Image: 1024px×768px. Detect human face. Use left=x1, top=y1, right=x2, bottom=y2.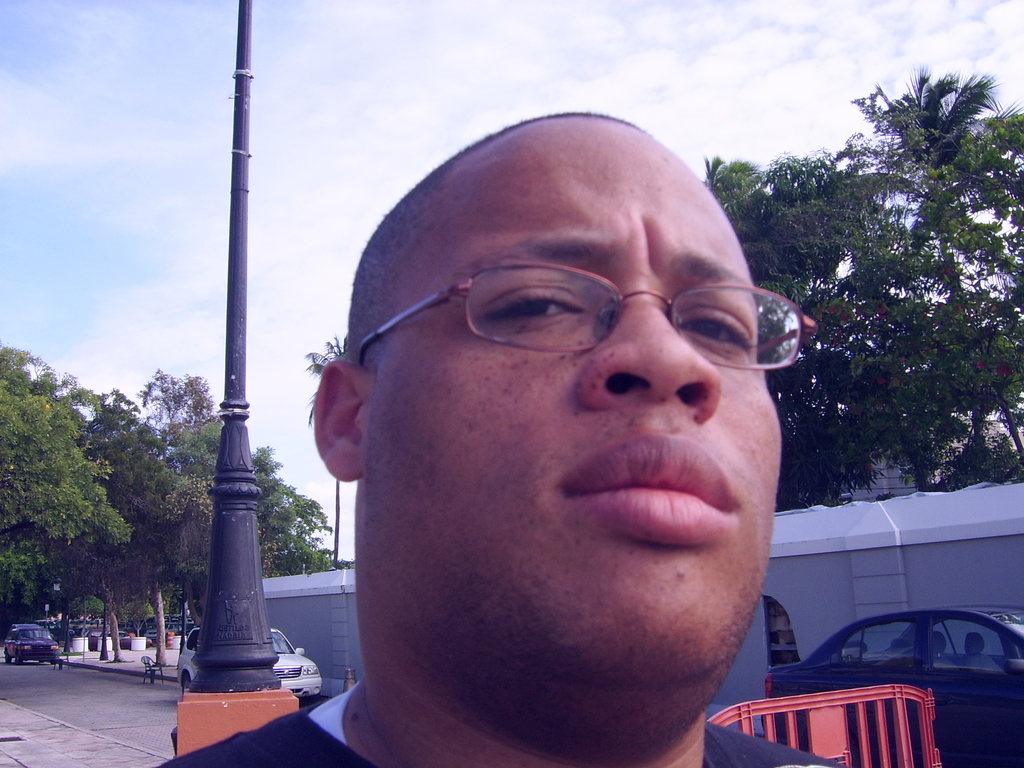
left=361, top=116, right=788, bottom=691.
